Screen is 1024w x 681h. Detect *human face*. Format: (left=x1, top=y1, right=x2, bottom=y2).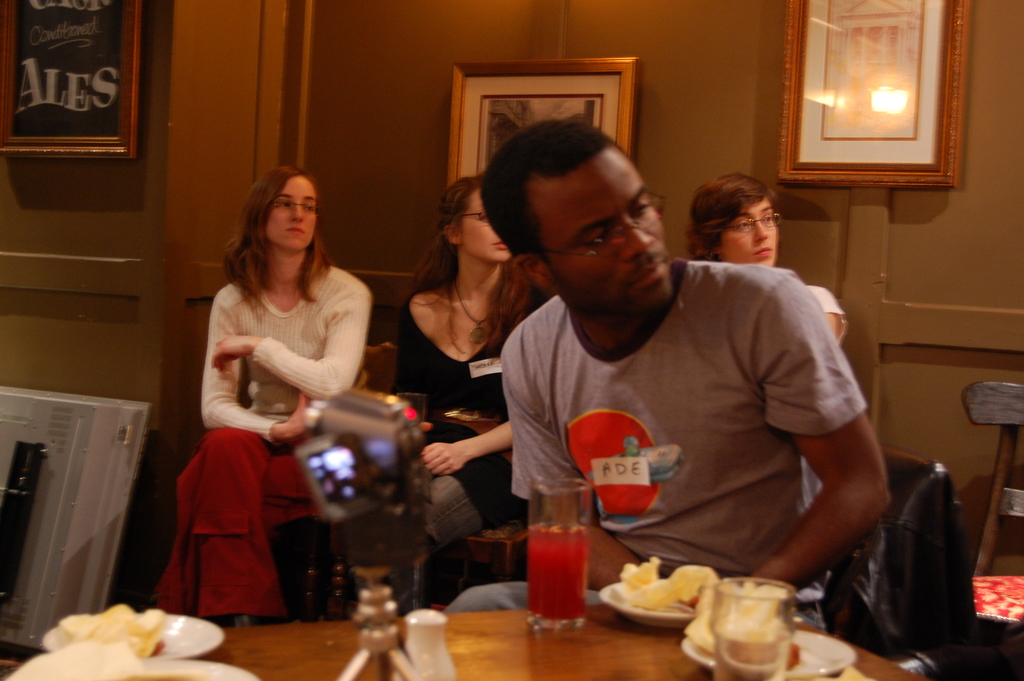
(left=529, top=147, right=671, bottom=299).
